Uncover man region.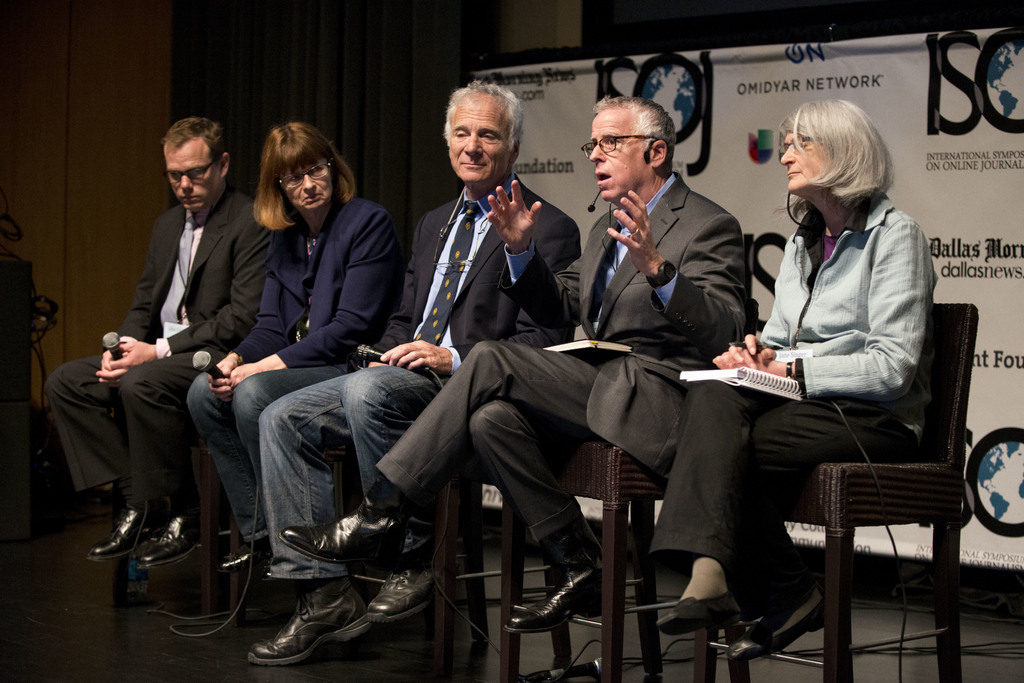
Uncovered: x1=39 y1=112 x2=283 y2=570.
